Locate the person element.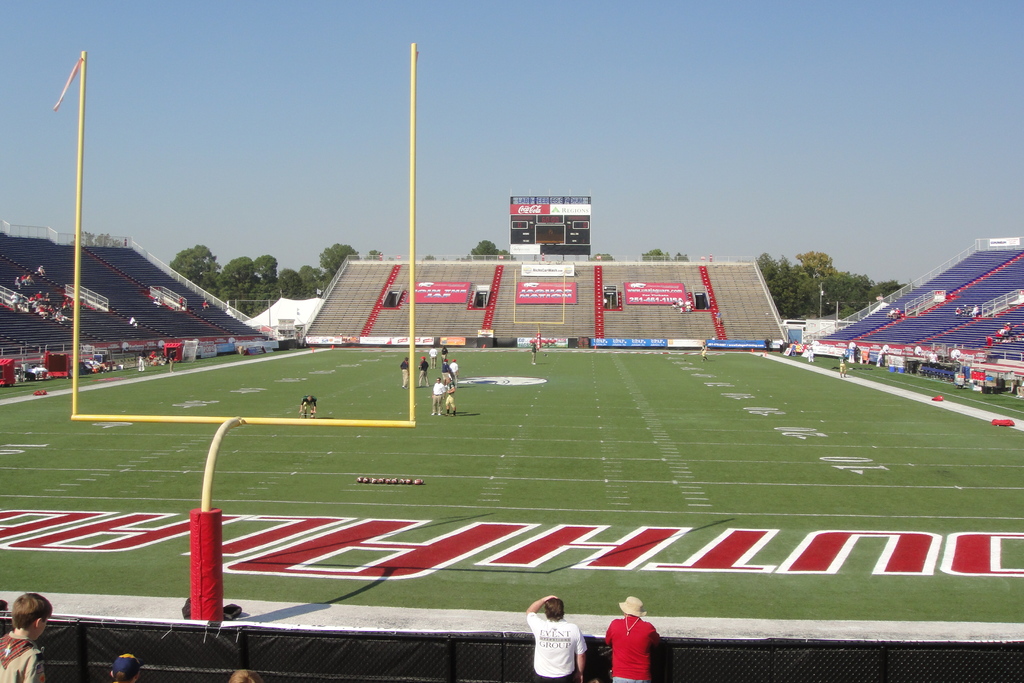
Element bbox: [25,272,31,288].
